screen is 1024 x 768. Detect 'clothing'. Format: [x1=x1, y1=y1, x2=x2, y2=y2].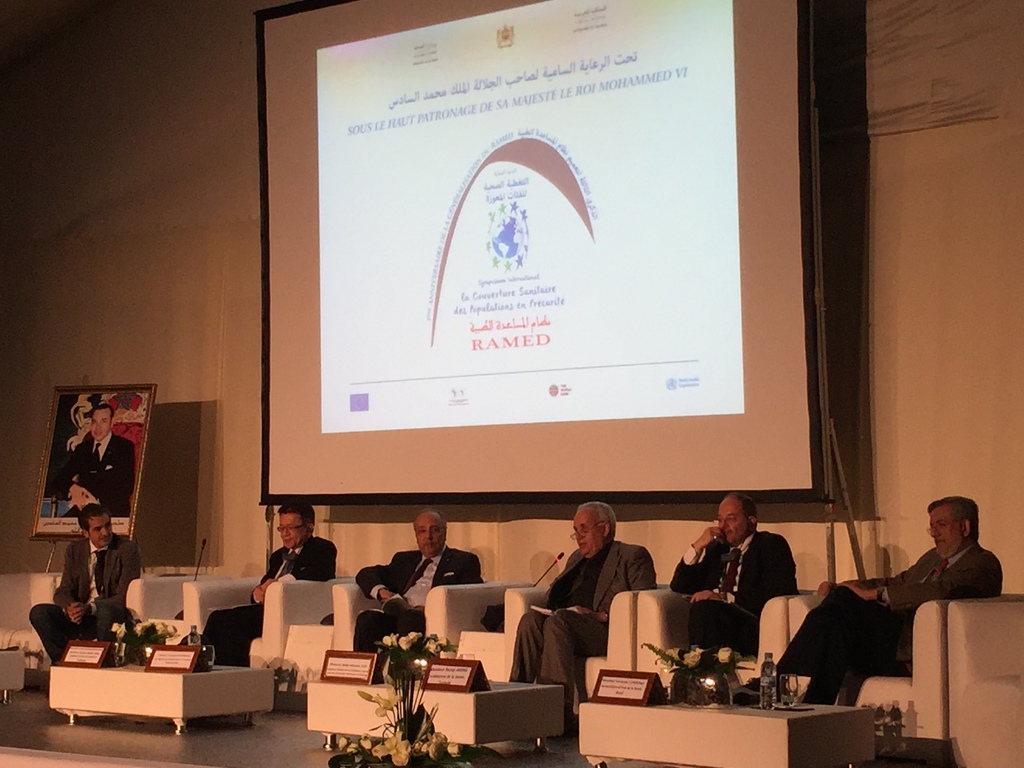
[x1=208, y1=529, x2=349, y2=662].
